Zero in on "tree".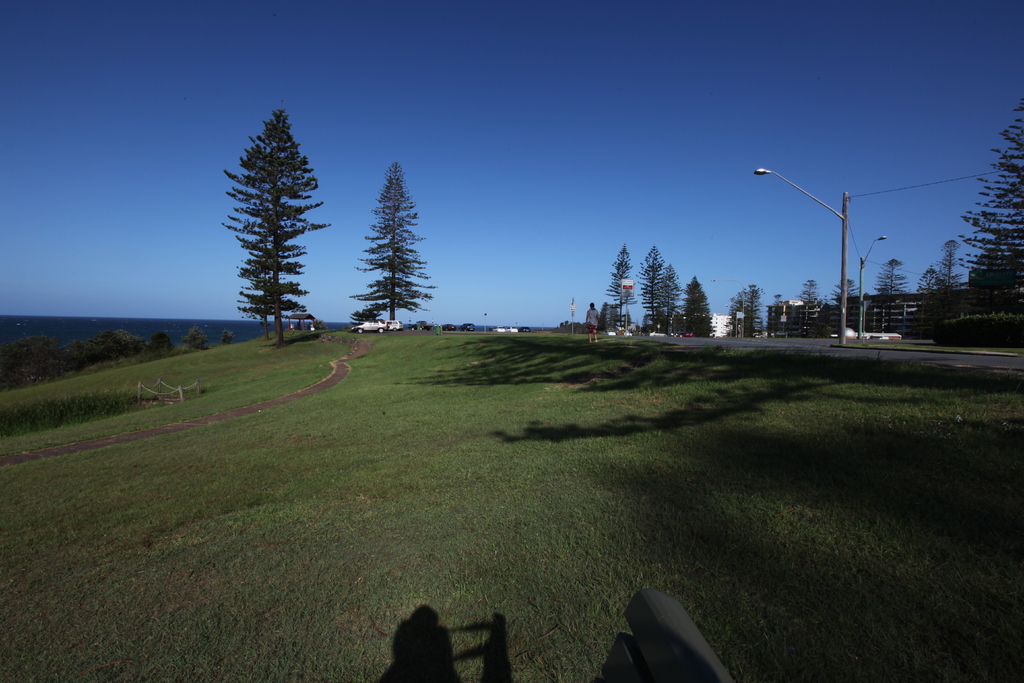
Zeroed in: BBox(770, 292, 780, 336).
